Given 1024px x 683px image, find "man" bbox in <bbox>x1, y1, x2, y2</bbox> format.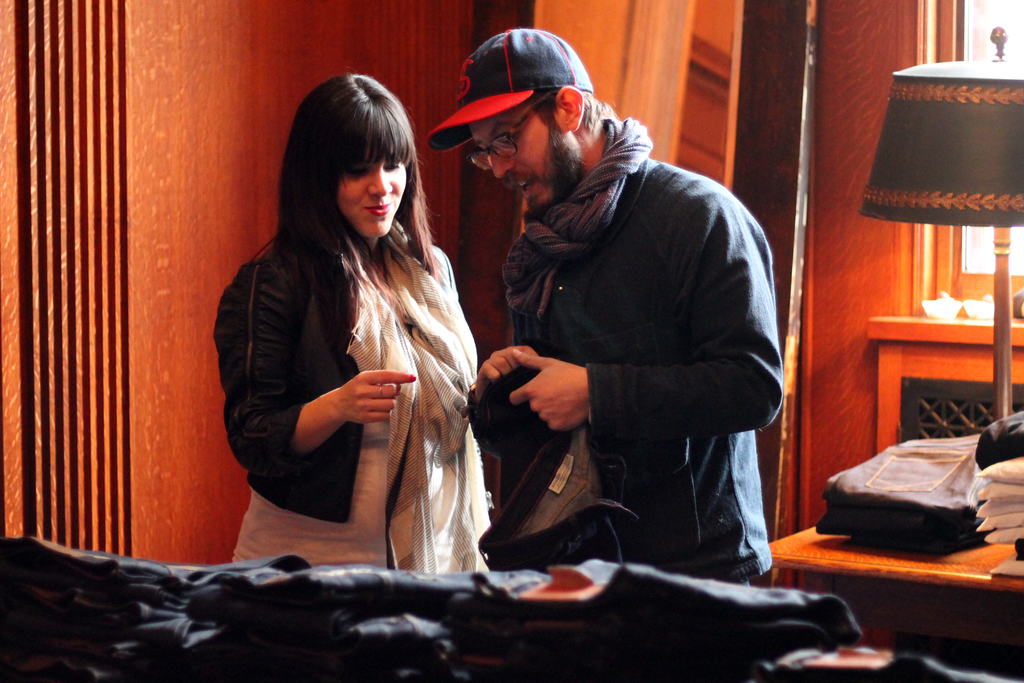
<bbox>435, 21, 797, 575</bbox>.
